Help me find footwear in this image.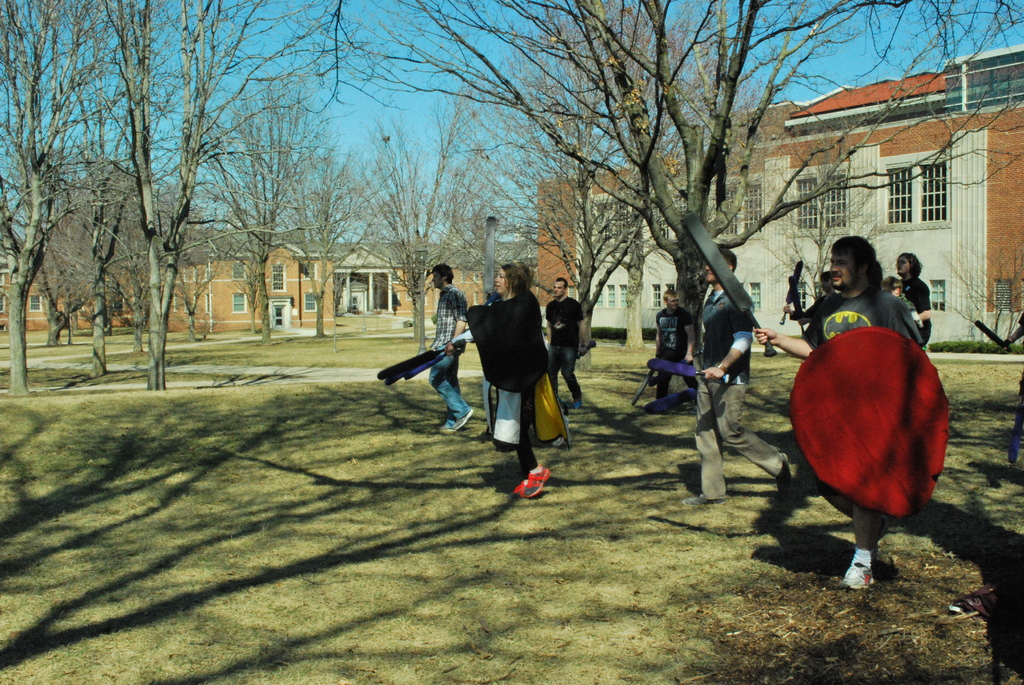
Found it: [524, 467, 552, 500].
